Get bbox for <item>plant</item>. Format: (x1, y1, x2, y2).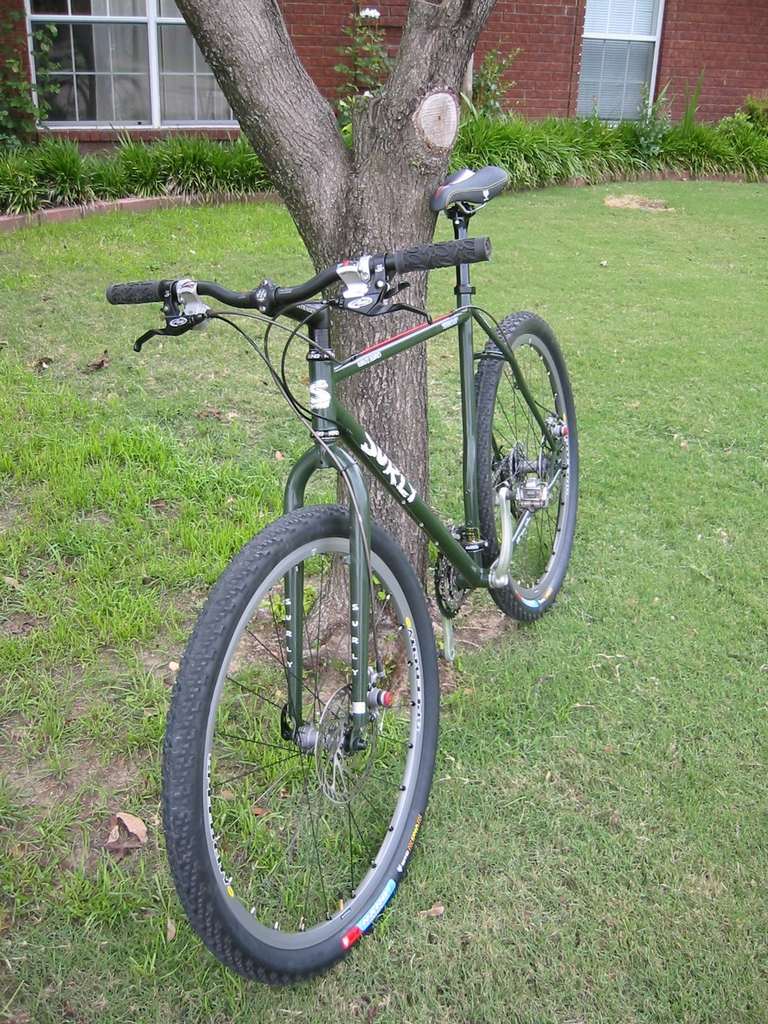
(100, 121, 184, 196).
